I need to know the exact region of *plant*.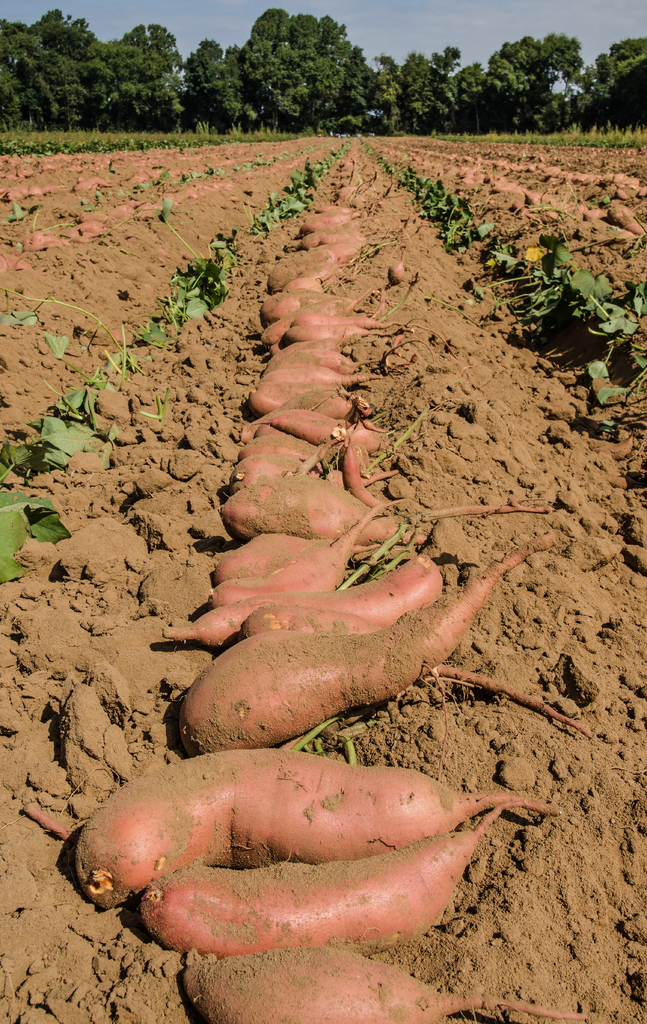
Region: locate(150, 216, 252, 335).
